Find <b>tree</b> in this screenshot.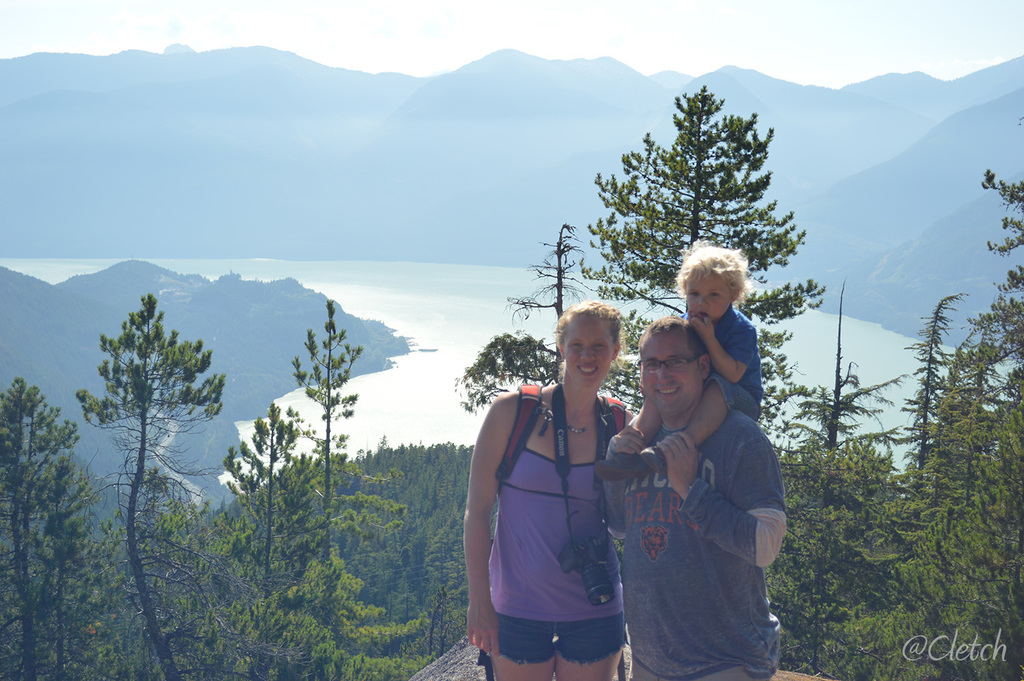
The bounding box for <b>tree</b> is select_region(461, 225, 639, 408).
